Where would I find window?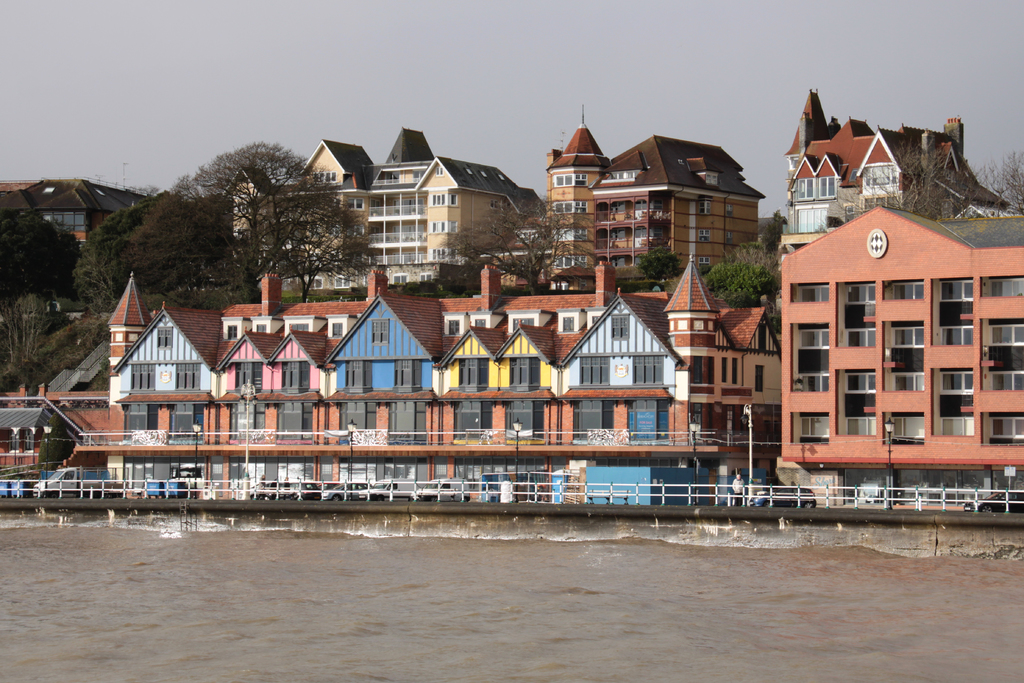
At rect(732, 358, 739, 384).
